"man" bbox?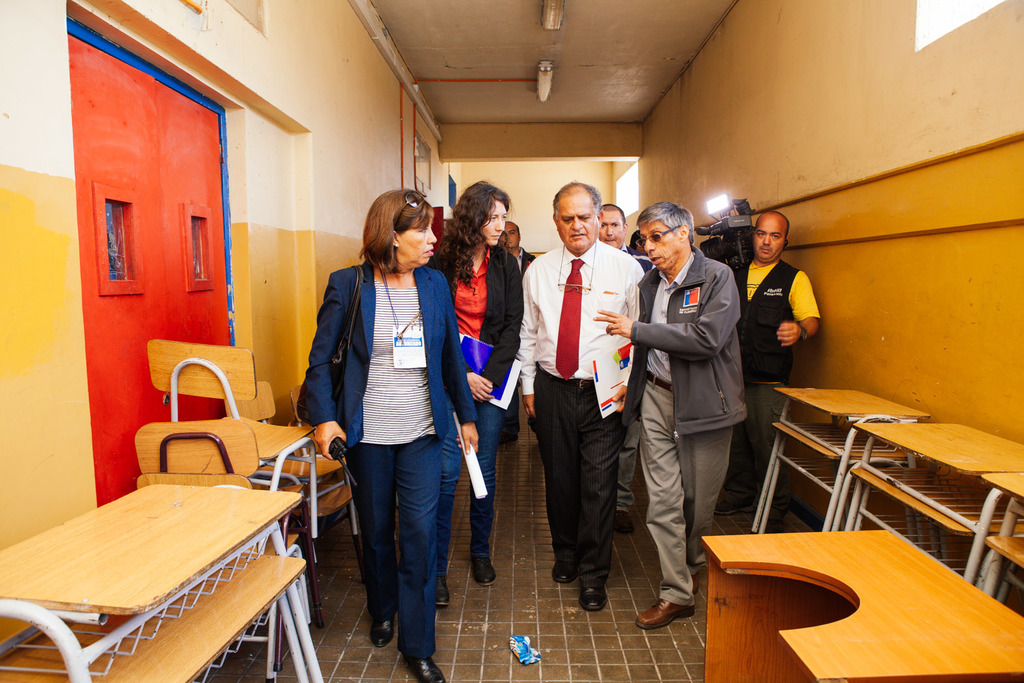
<bbox>717, 208, 819, 515</bbox>
